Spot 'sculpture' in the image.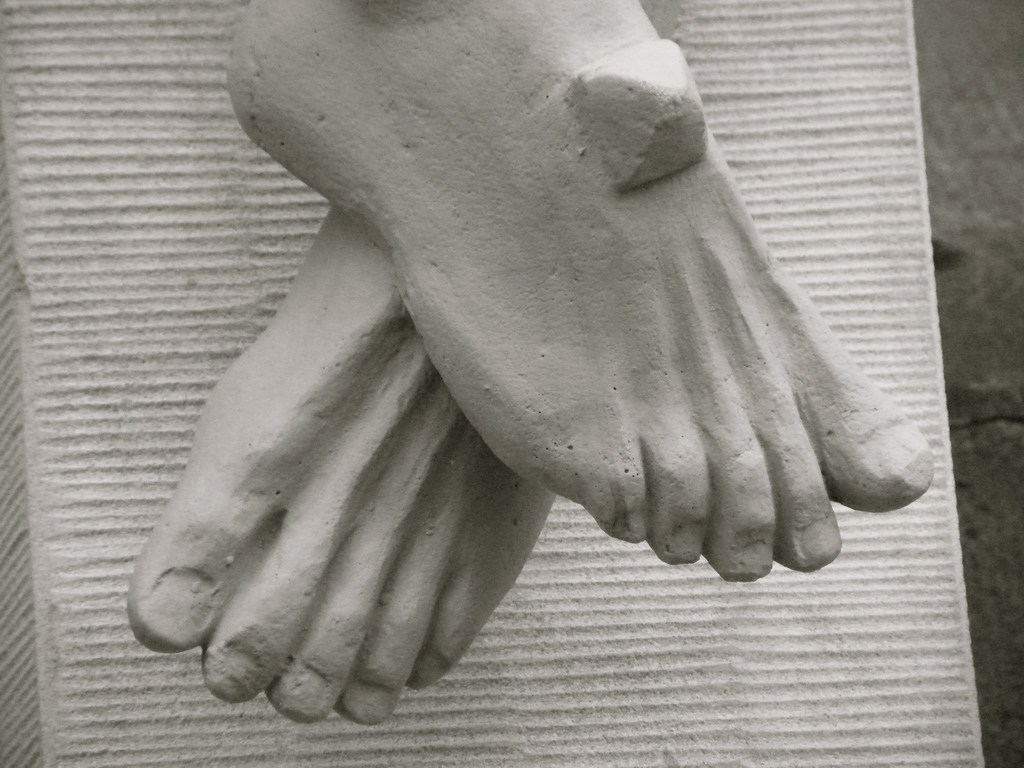
'sculpture' found at (x1=127, y1=0, x2=1000, y2=731).
